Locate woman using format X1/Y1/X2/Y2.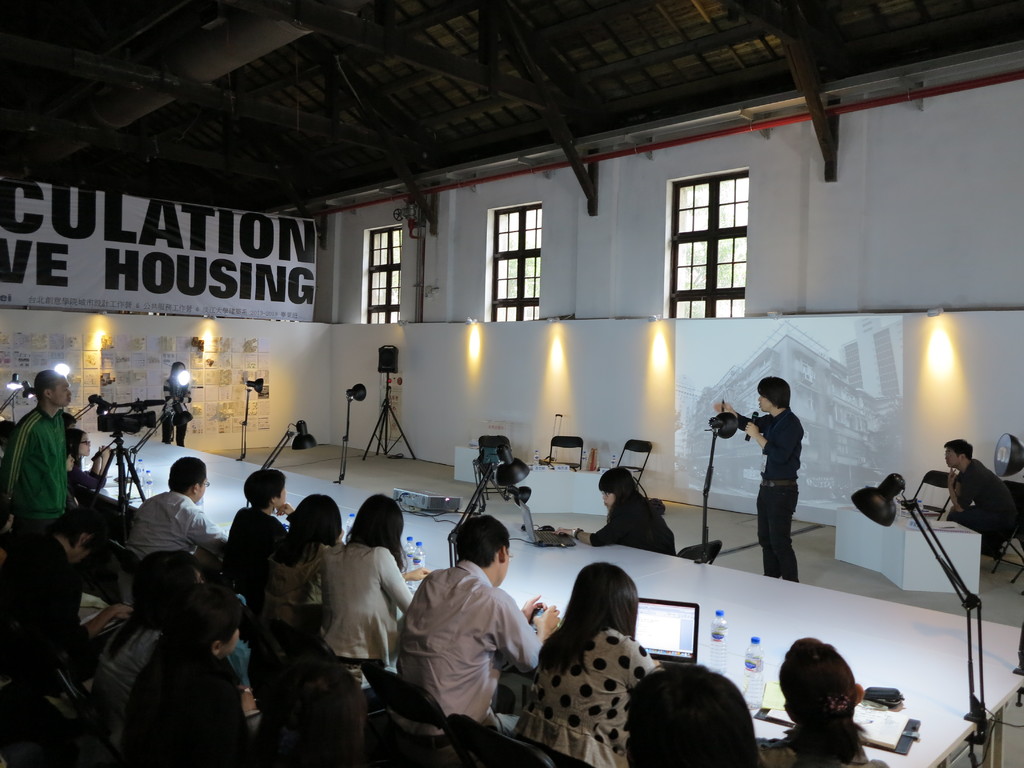
263/488/371/645.
